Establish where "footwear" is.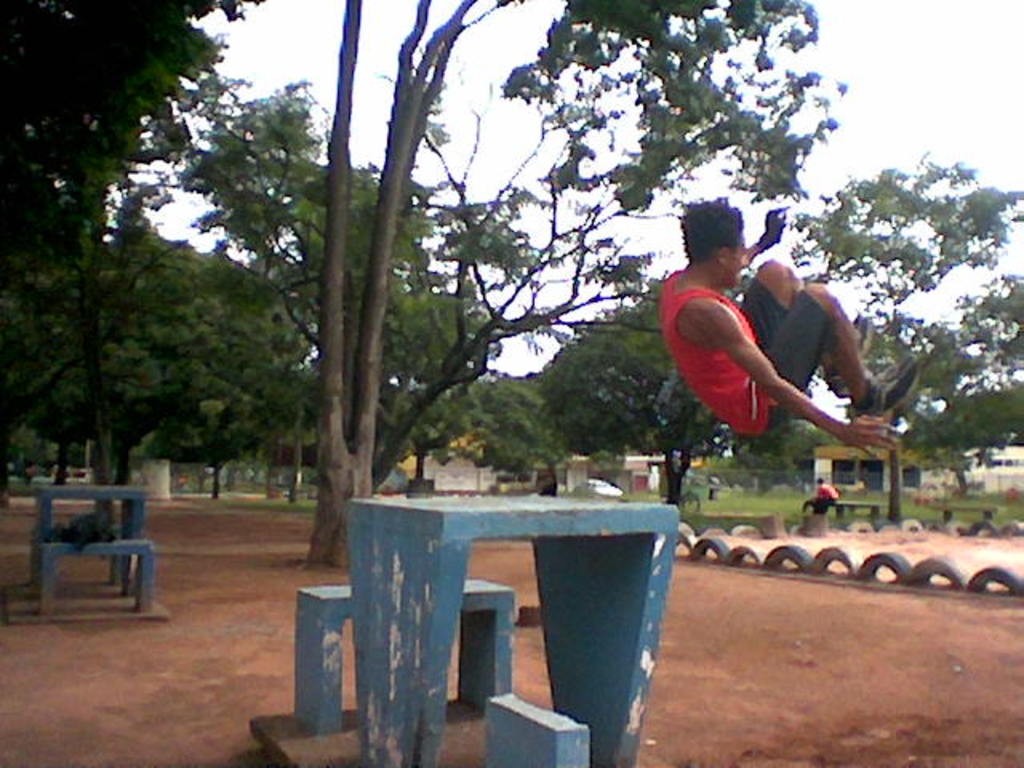
Established at <box>819,307,870,411</box>.
